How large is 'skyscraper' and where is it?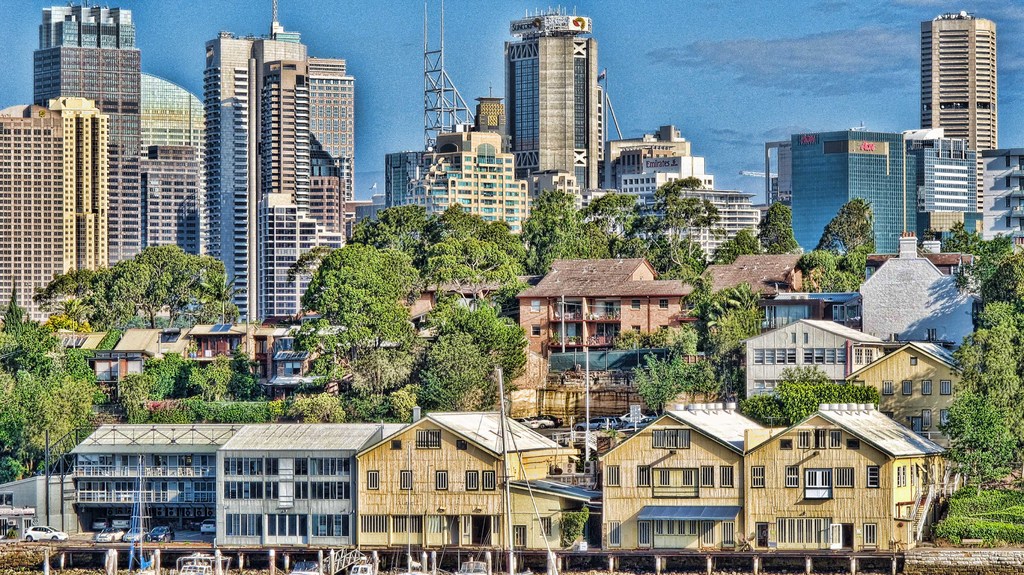
Bounding box: {"left": 911, "top": 2, "right": 1014, "bottom": 181}.
